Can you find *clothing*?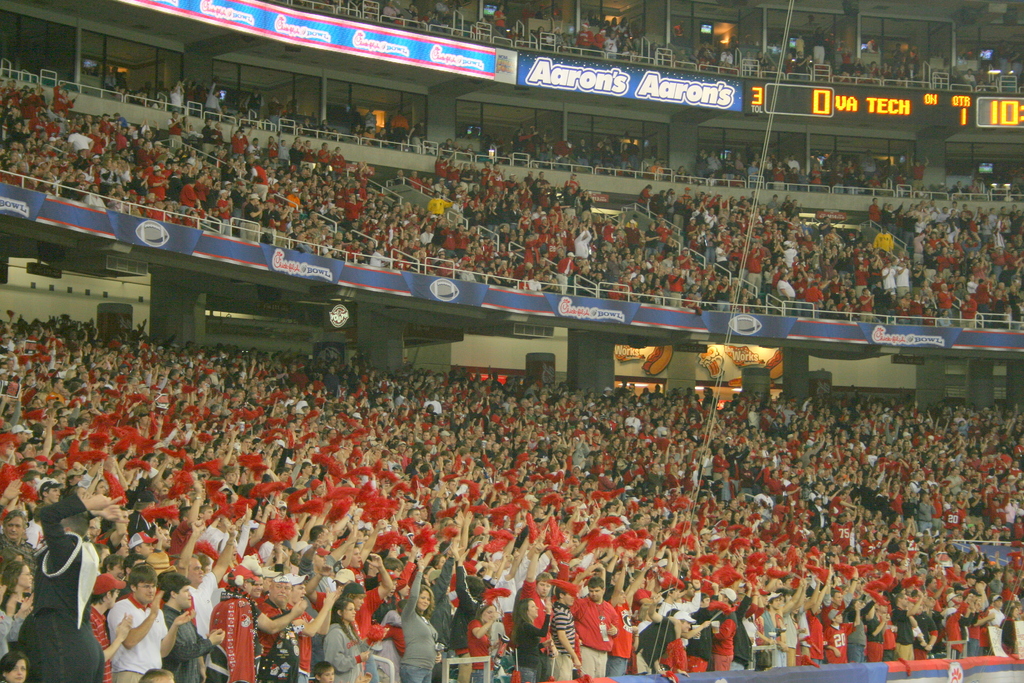
Yes, bounding box: [left=552, top=603, right=573, bottom=682].
